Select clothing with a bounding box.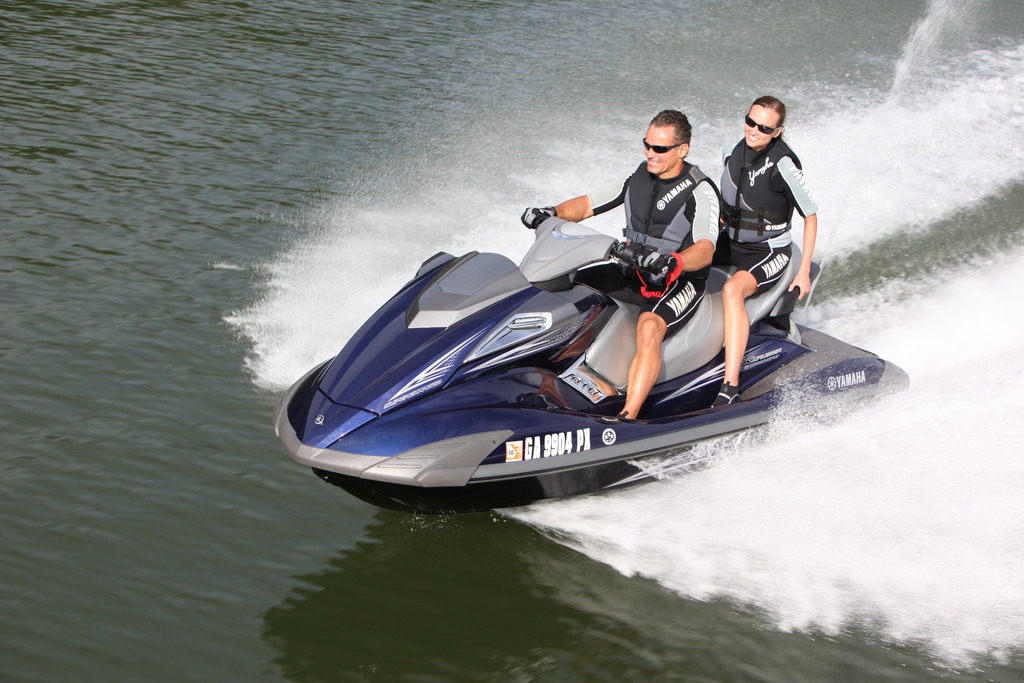
BBox(580, 168, 707, 339).
